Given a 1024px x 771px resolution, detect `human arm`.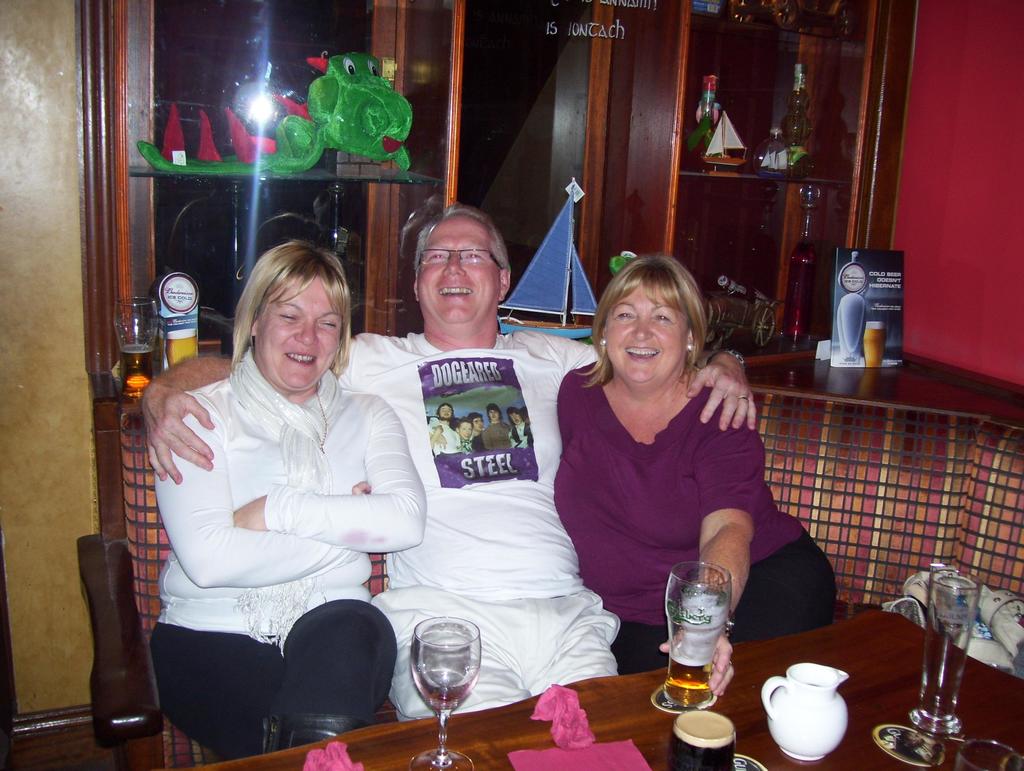
crop(162, 380, 382, 601).
